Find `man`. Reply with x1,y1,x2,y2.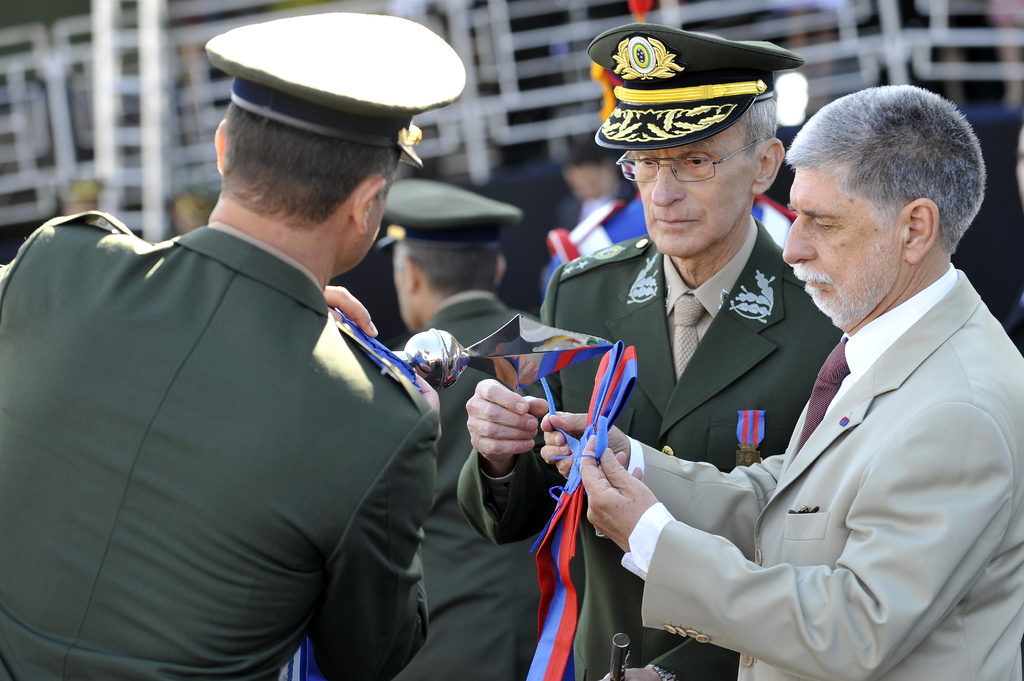
0,15,465,680.
